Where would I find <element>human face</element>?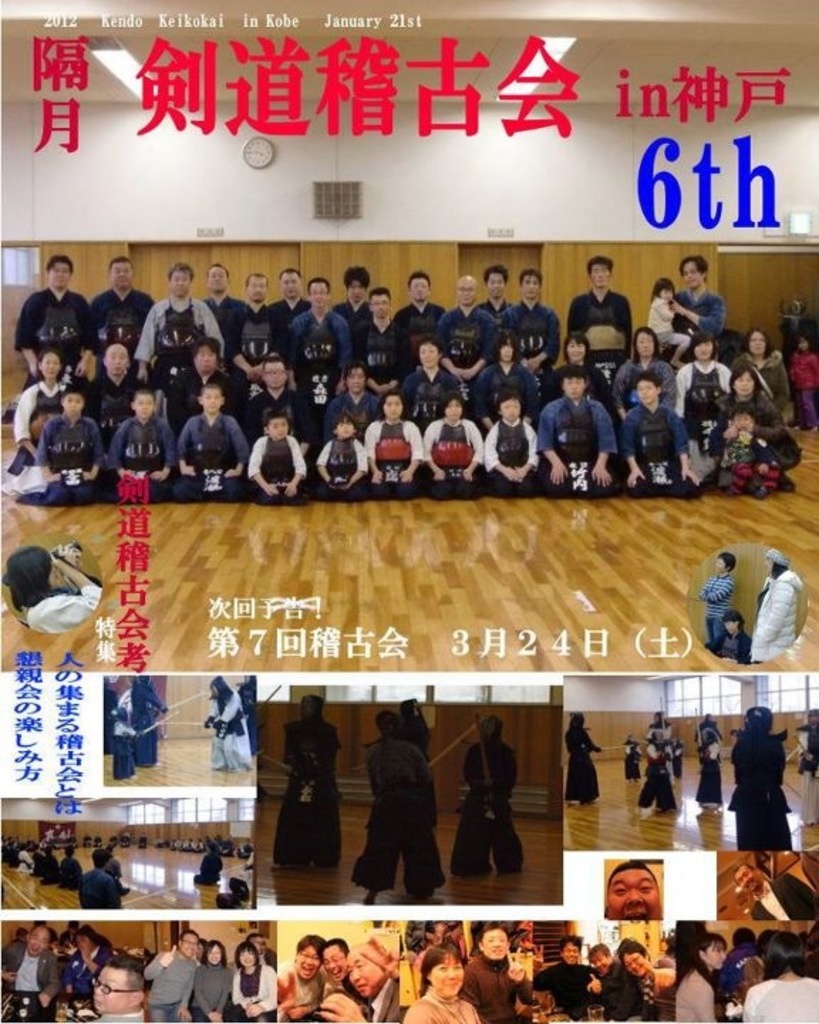
At [left=495, top=393, right=525, bottom=422].
